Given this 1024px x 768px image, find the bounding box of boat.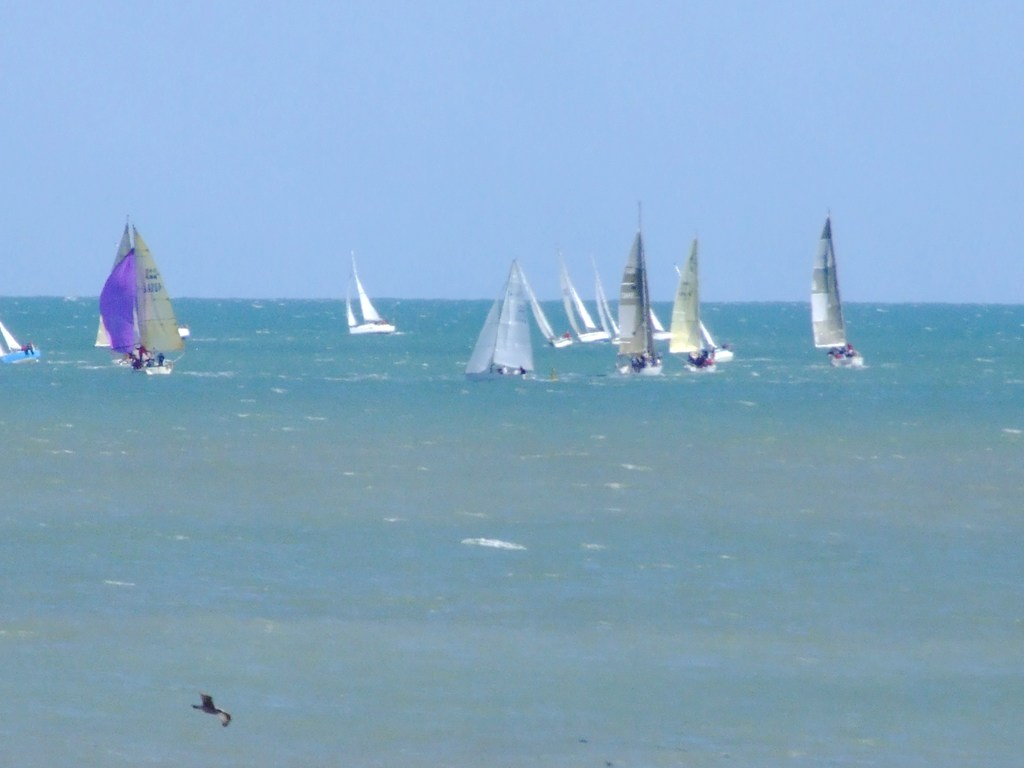
{"x1": 562, "y1": 259, "x2": 608, "y2": 342}.
